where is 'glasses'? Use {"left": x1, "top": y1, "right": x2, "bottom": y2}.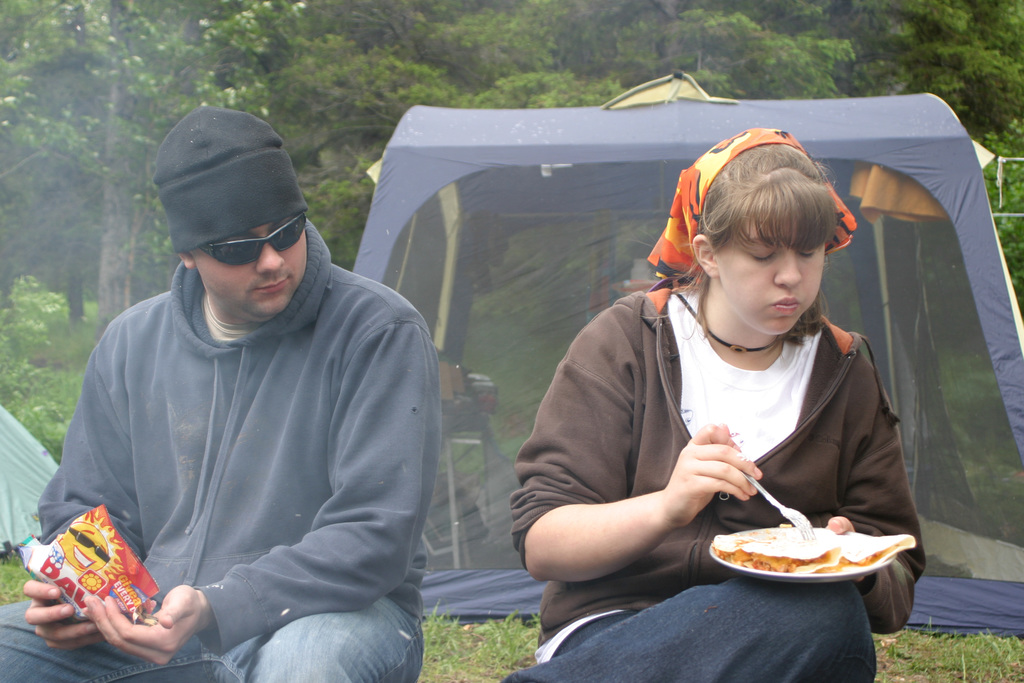
{"left": 173, "top": 226, "right": 297, "bottom": 269}.
